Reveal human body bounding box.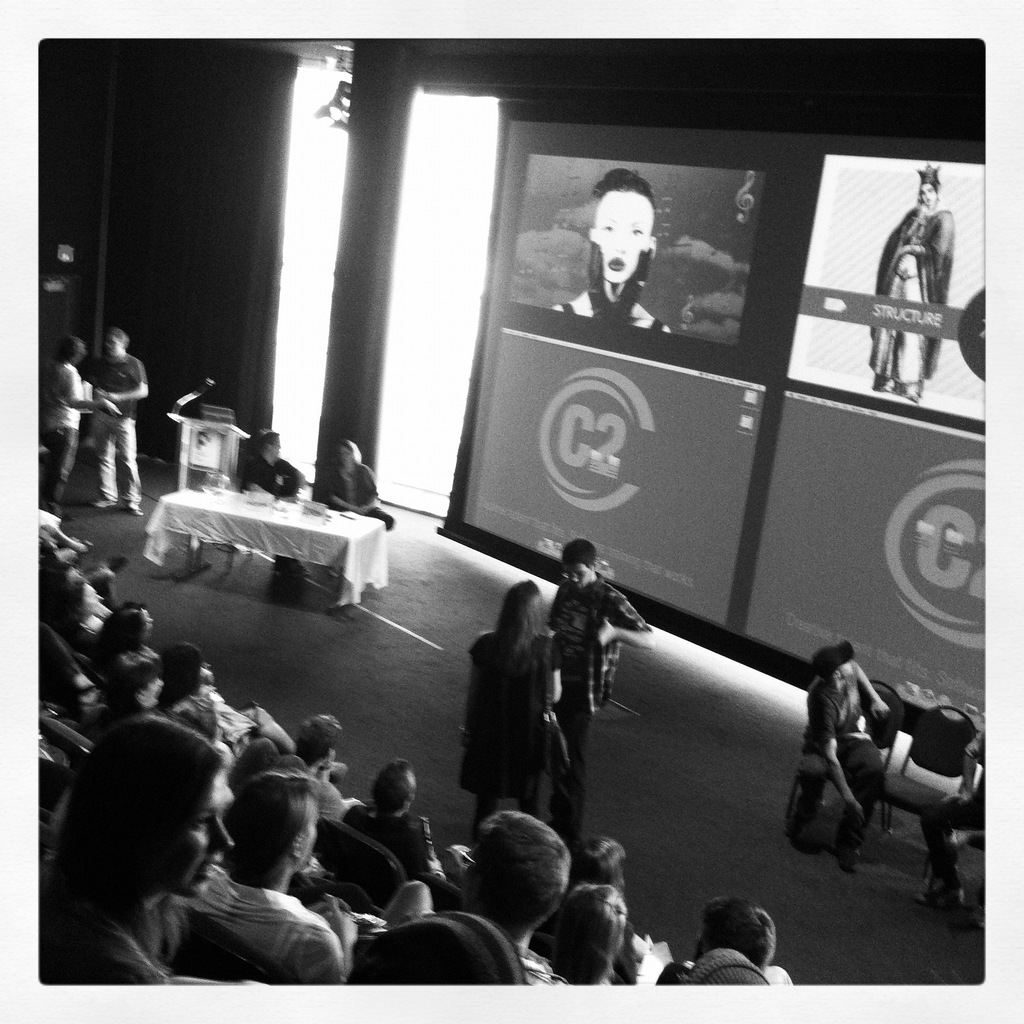
Revealed: detection(473, 580, 572, 841).
